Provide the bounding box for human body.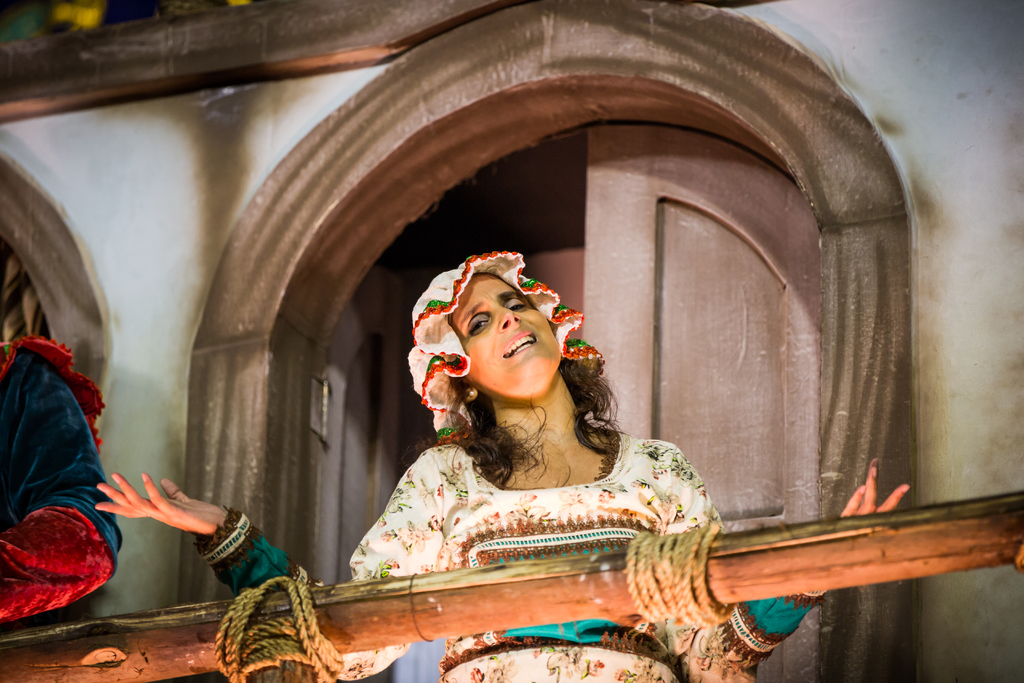
<region>190, 277, 918, 682</region>.
